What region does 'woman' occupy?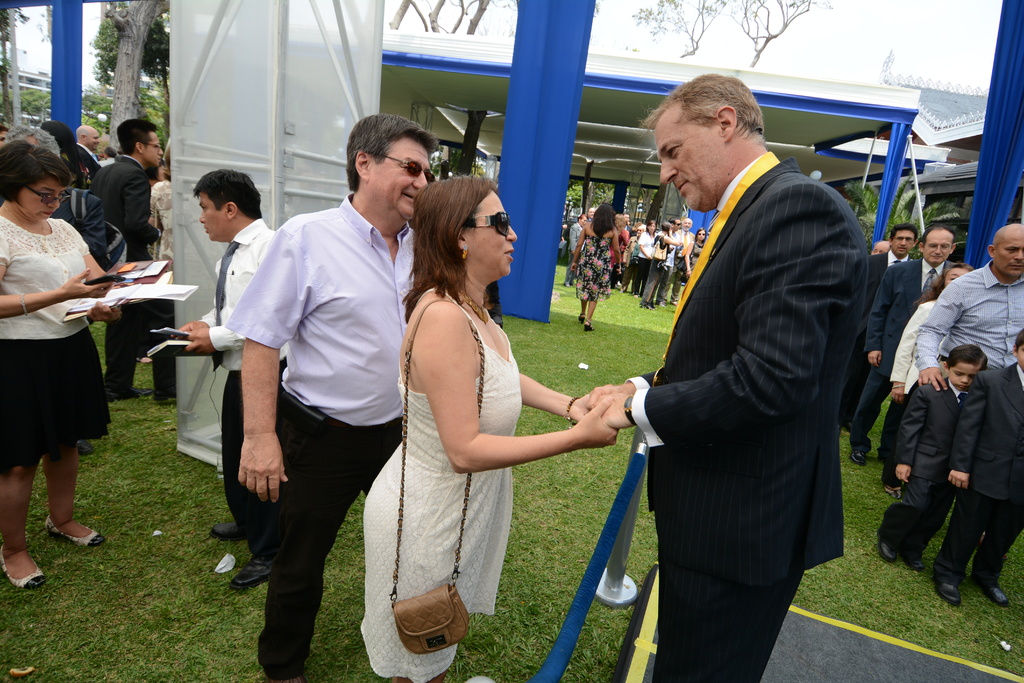
x1=684, y1=226, x2=712, y2=282.
